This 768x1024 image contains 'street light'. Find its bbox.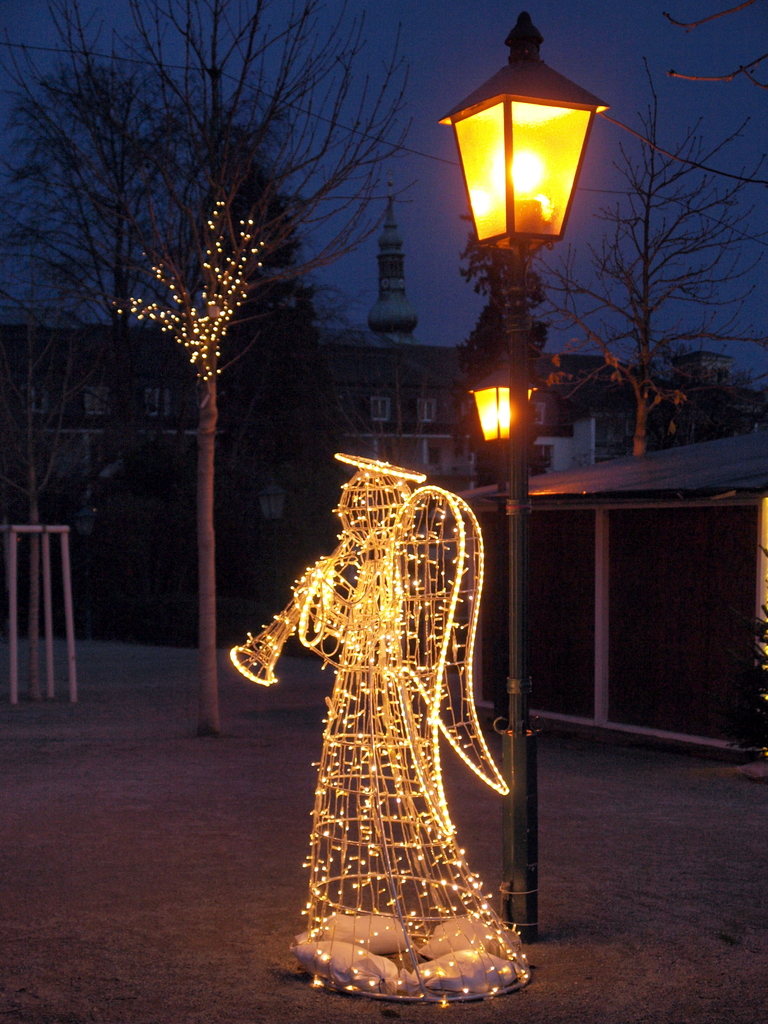
region(431, 13, 612, 950).
